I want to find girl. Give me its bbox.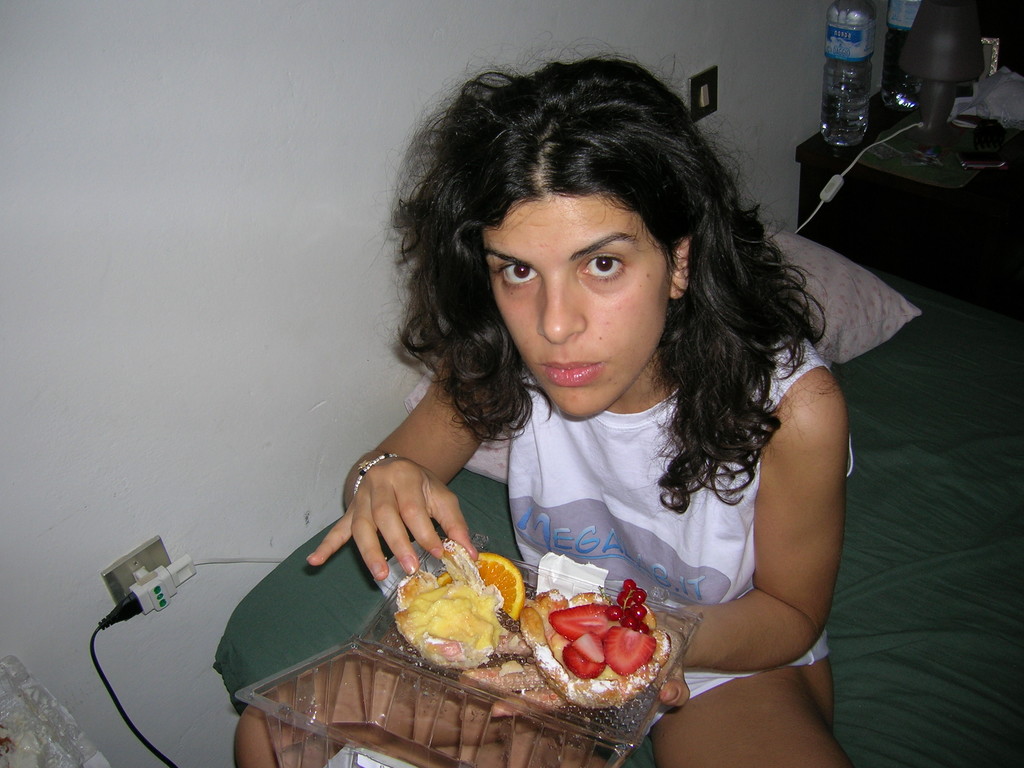
l=232, t=42, r=860, b=767.
